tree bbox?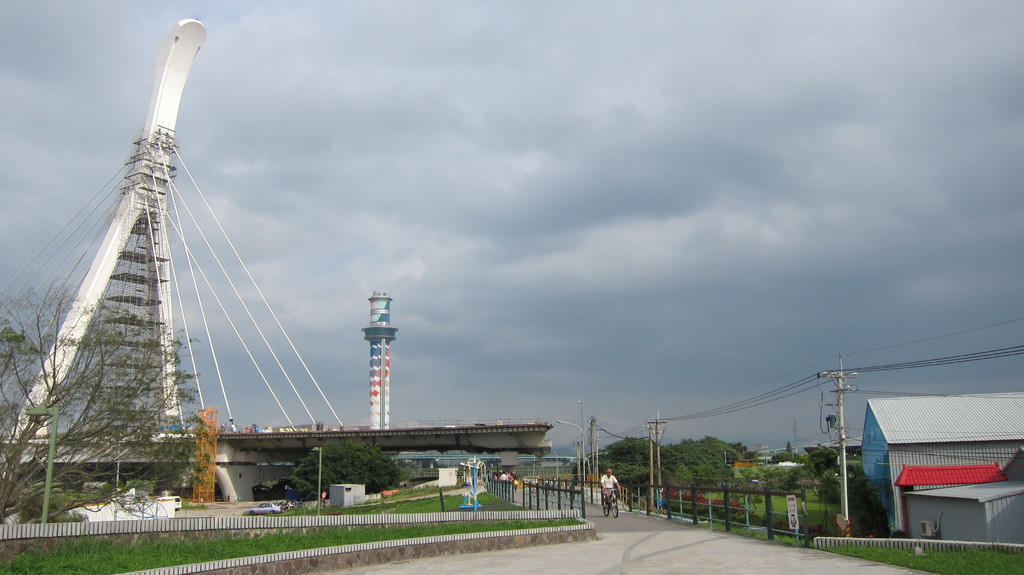
599/430/673/481
